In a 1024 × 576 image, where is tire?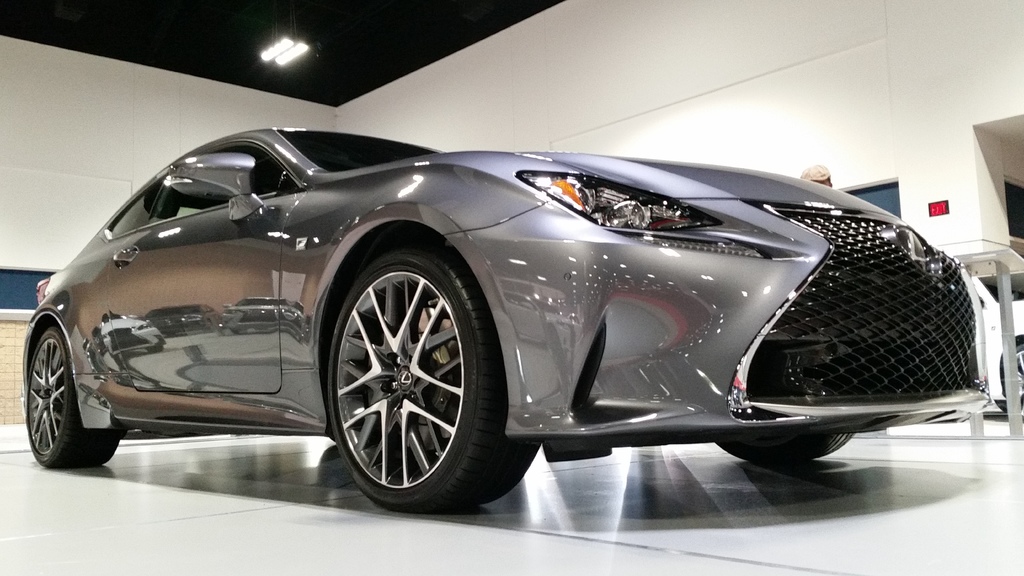
[x1=710, y1=428, x2=851, y2=474].
